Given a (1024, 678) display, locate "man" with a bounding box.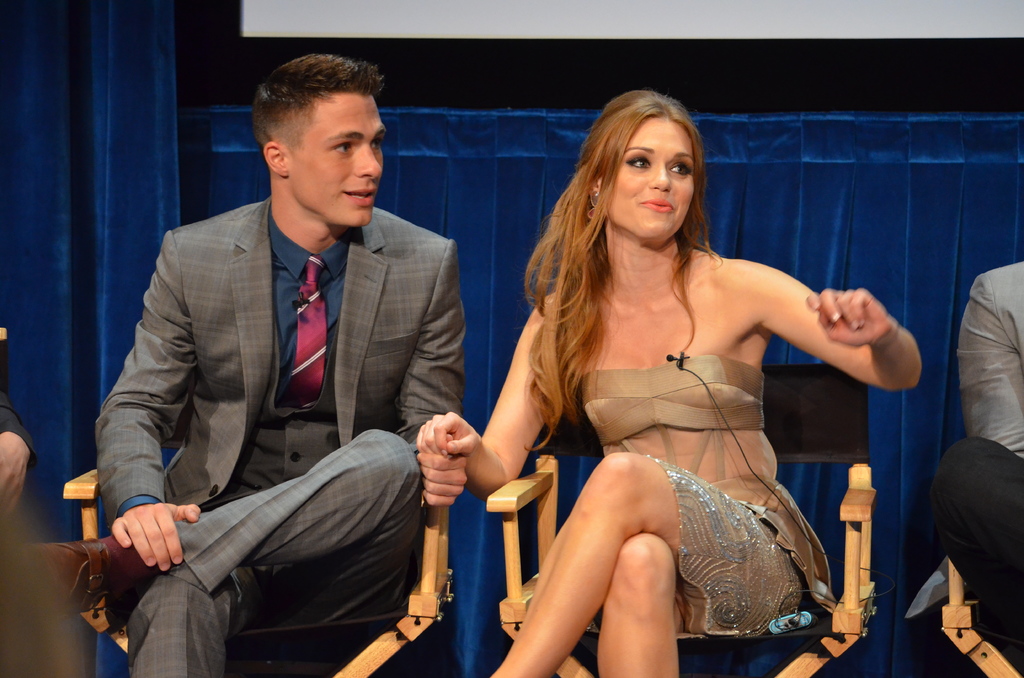
Located: 90, 58, 486, 677.
